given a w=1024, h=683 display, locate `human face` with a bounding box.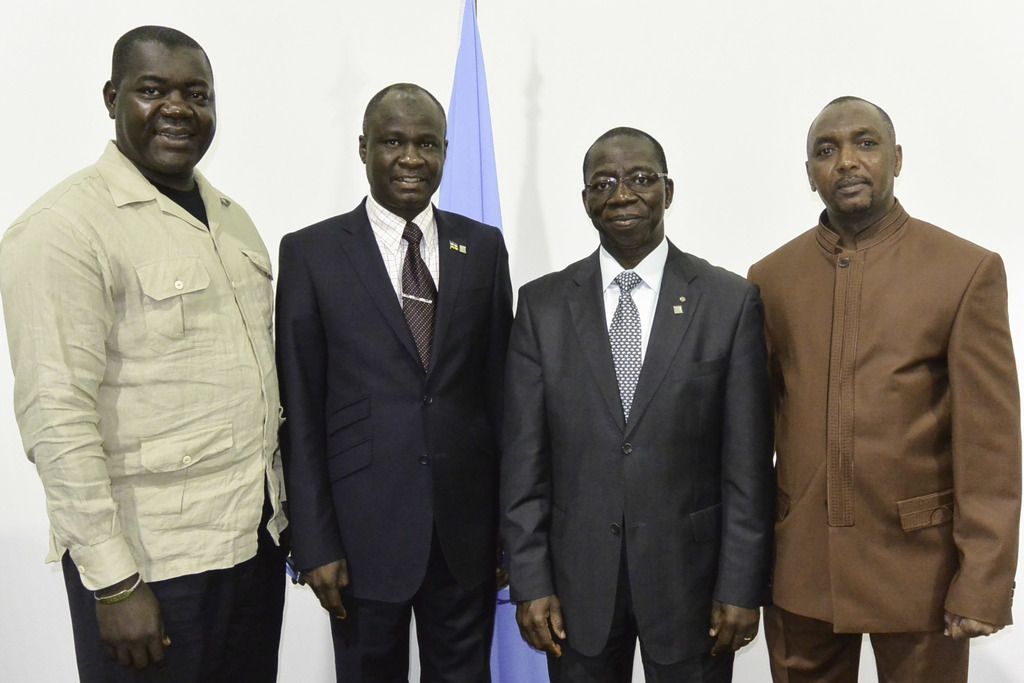
Located: left=367, top=107, right=445, bottom=211.
